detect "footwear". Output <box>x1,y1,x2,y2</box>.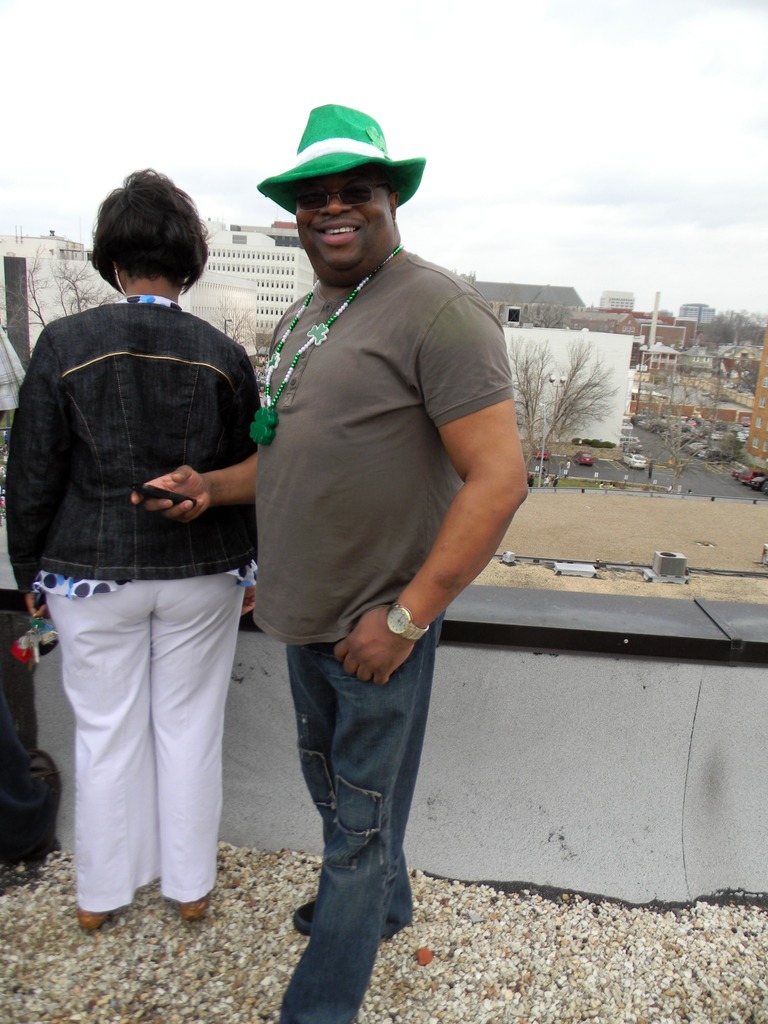
<box>287,896,323,938</box>.
